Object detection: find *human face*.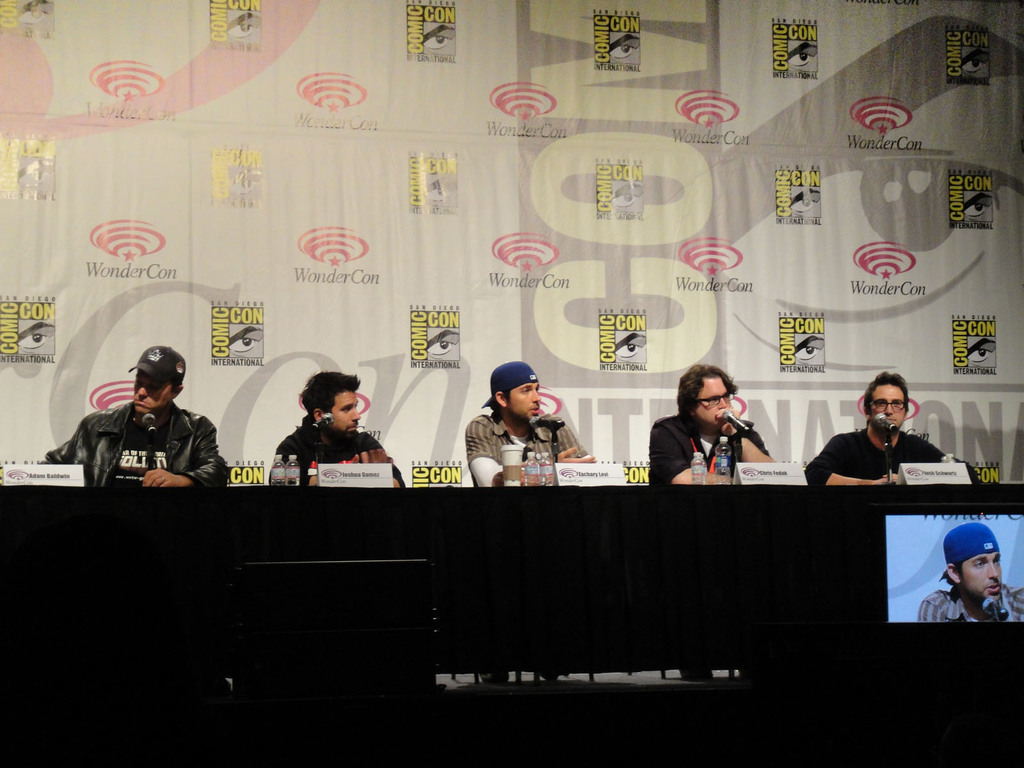
963:556:1002:602.
